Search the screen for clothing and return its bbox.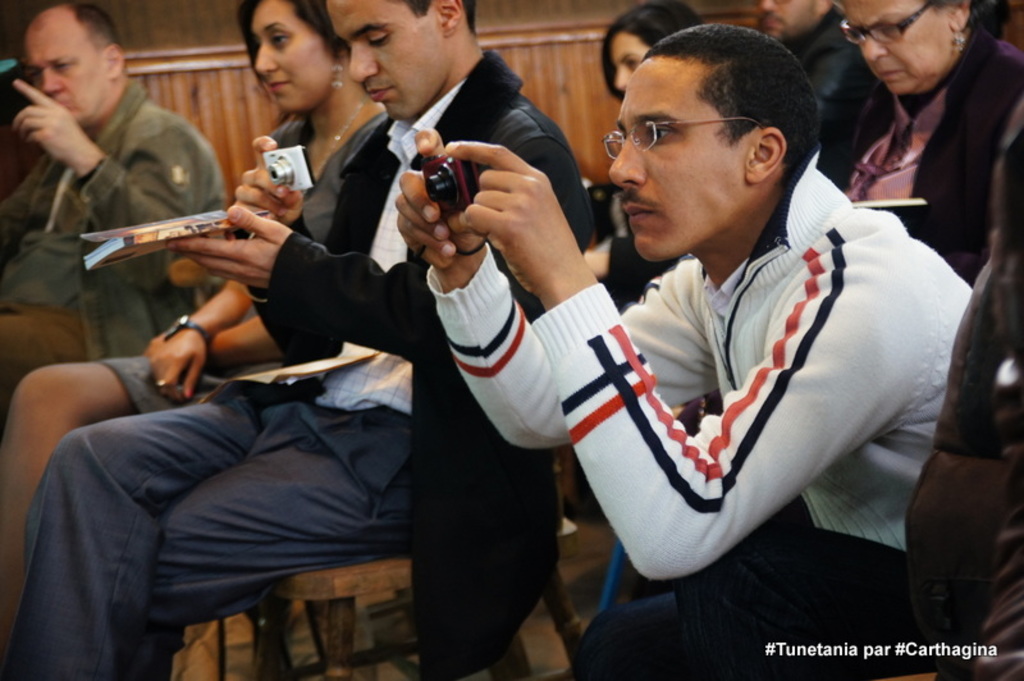
Found: bbox(0, 77, 220, 416).
